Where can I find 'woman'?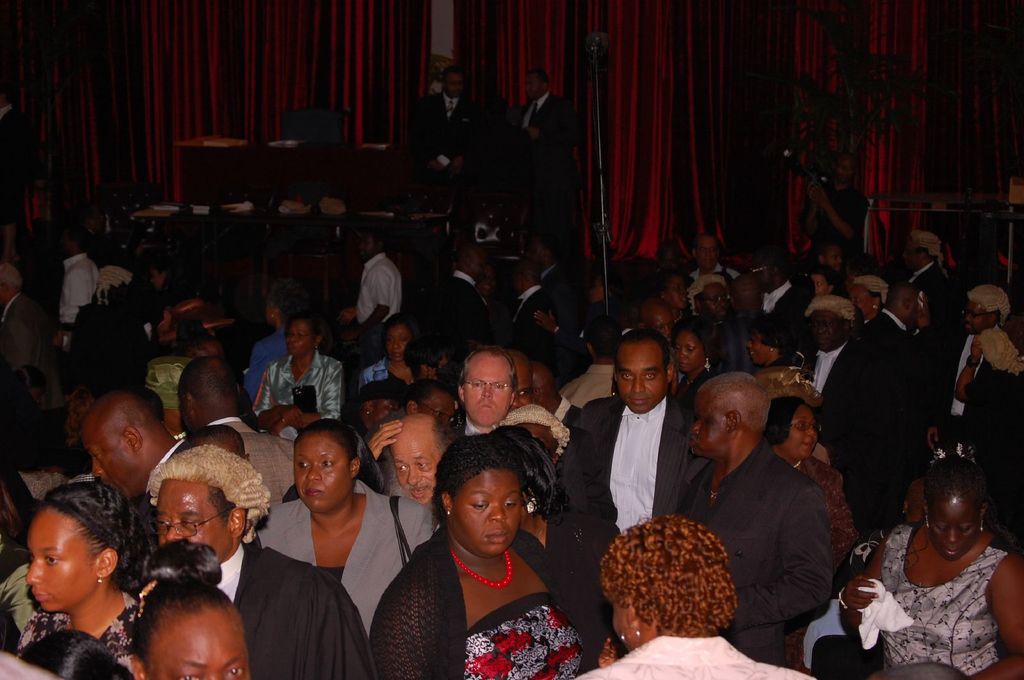
You can find it at {"left": 573, "top": 518, "right": 822, "bottom": 679}.
